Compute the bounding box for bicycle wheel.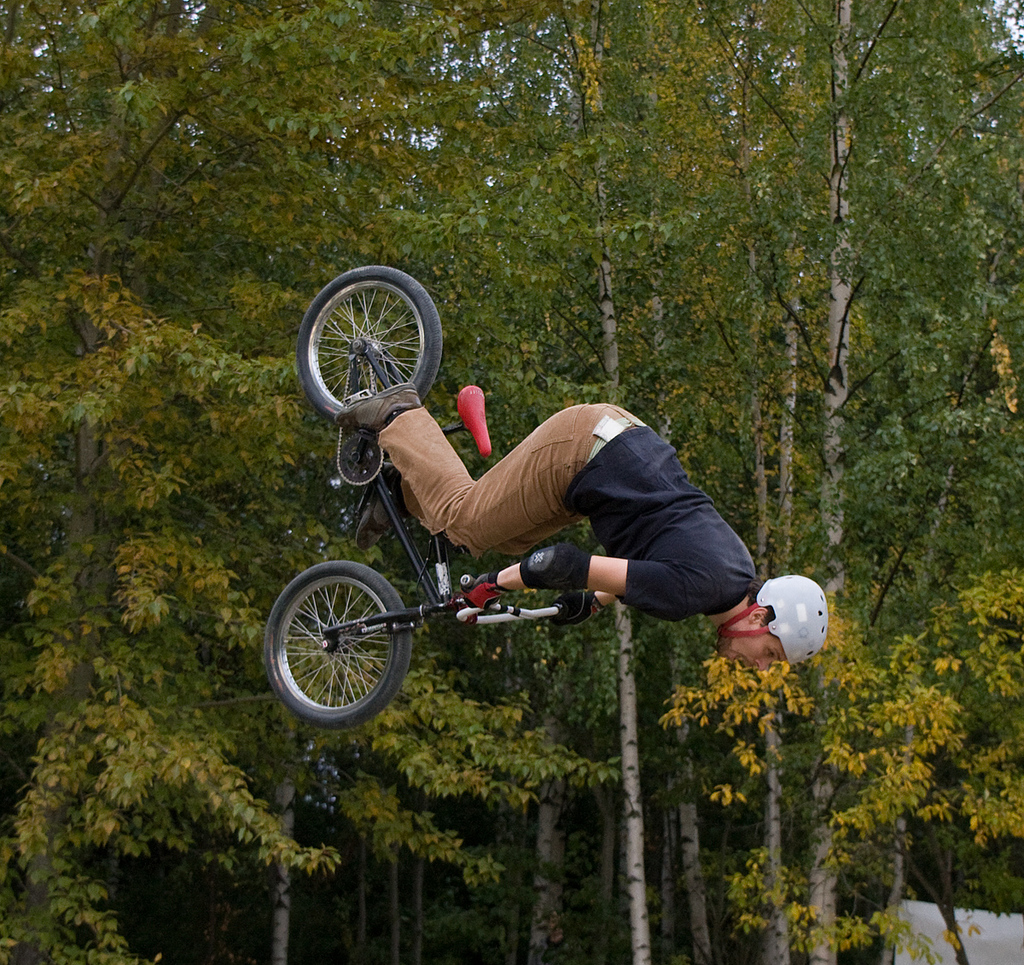
265:552:421:738.
